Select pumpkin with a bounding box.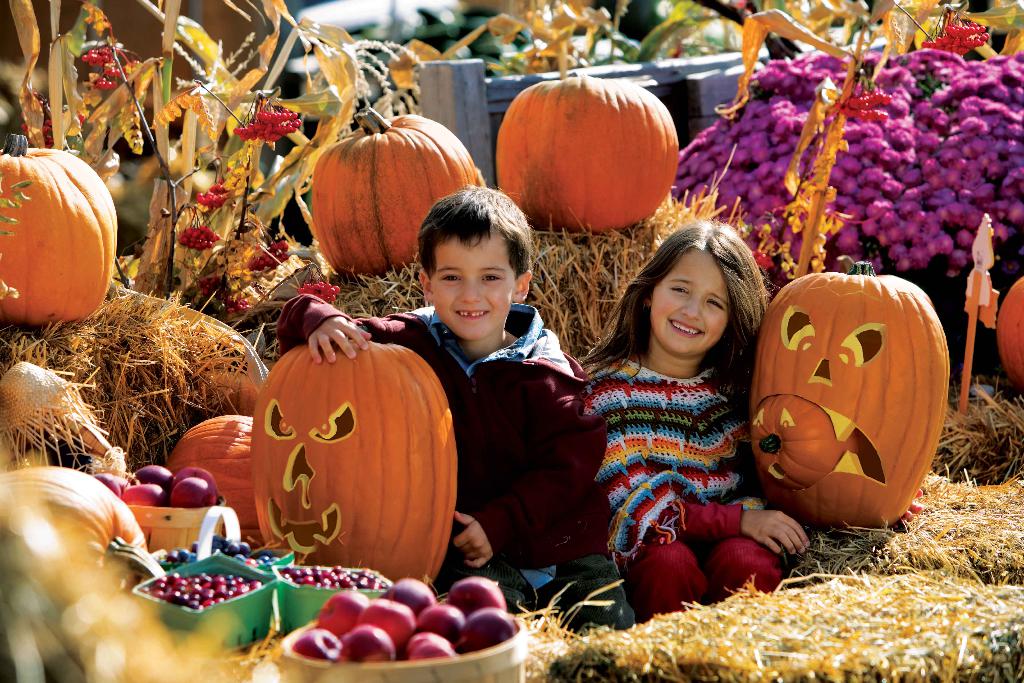
{"left": 0, "top": 462, "right": 157, "bottom": 607}.
